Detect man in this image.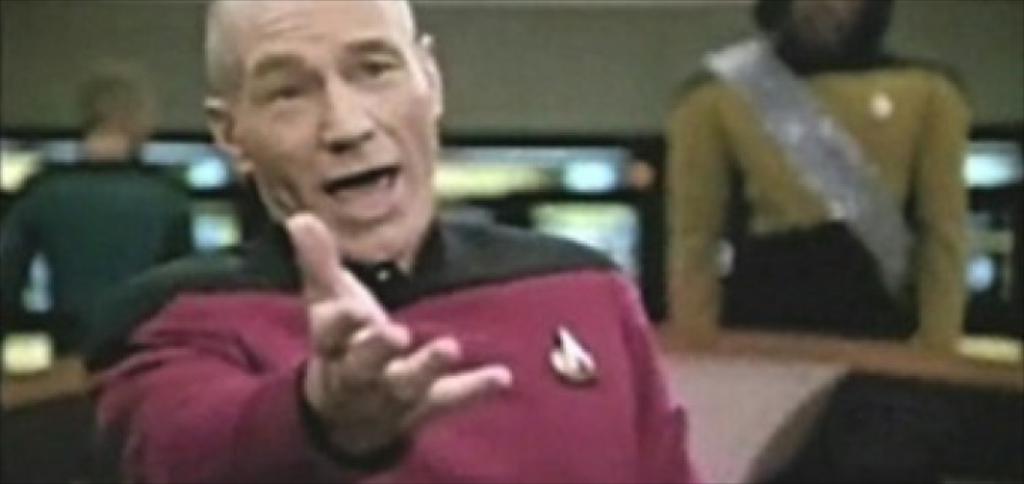
Detection: (57,27,690,467).
